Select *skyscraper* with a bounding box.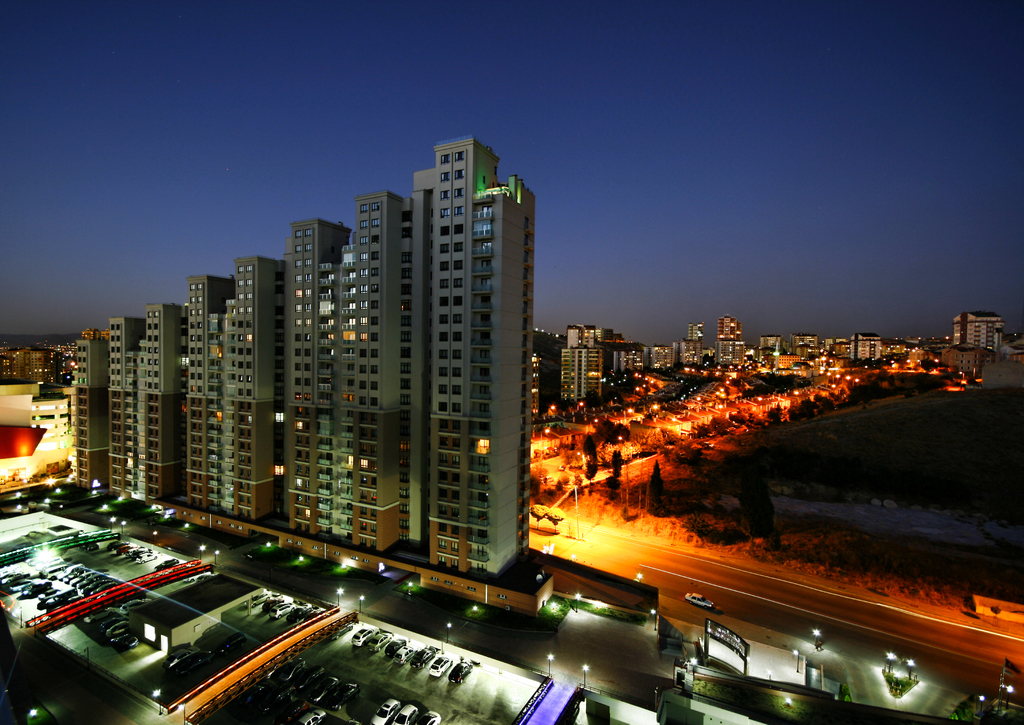
rect(607, 327, 634, 372).
